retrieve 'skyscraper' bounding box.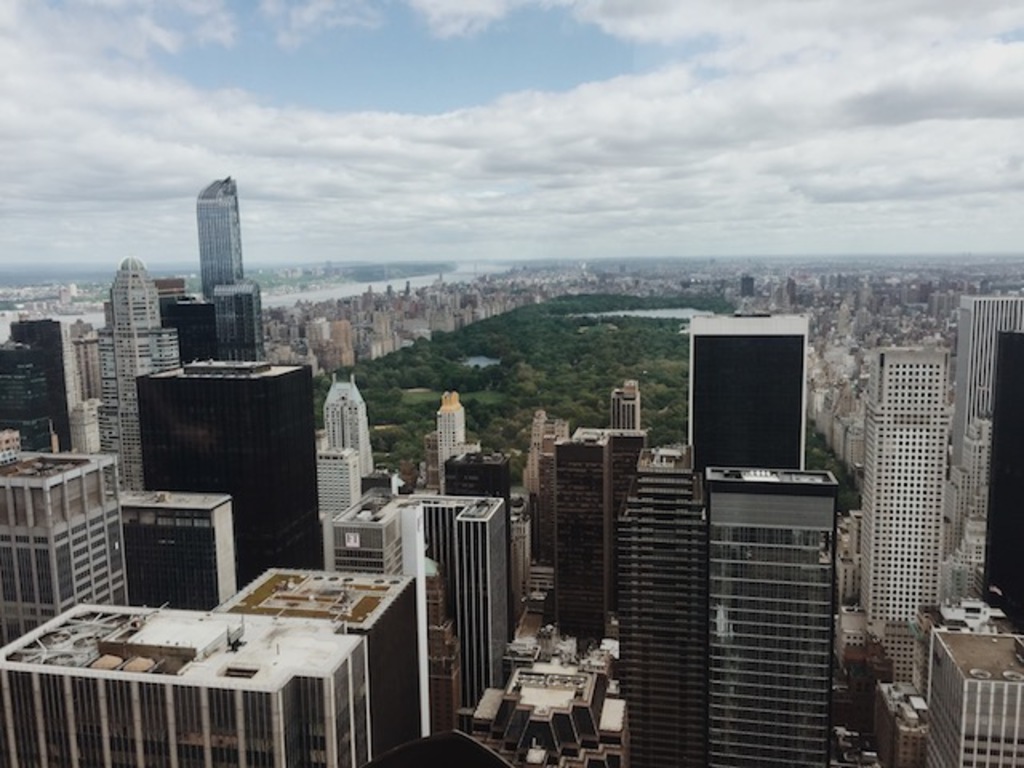
Bounding box: (x1=614, y1=438, x2=720, y2=766).
